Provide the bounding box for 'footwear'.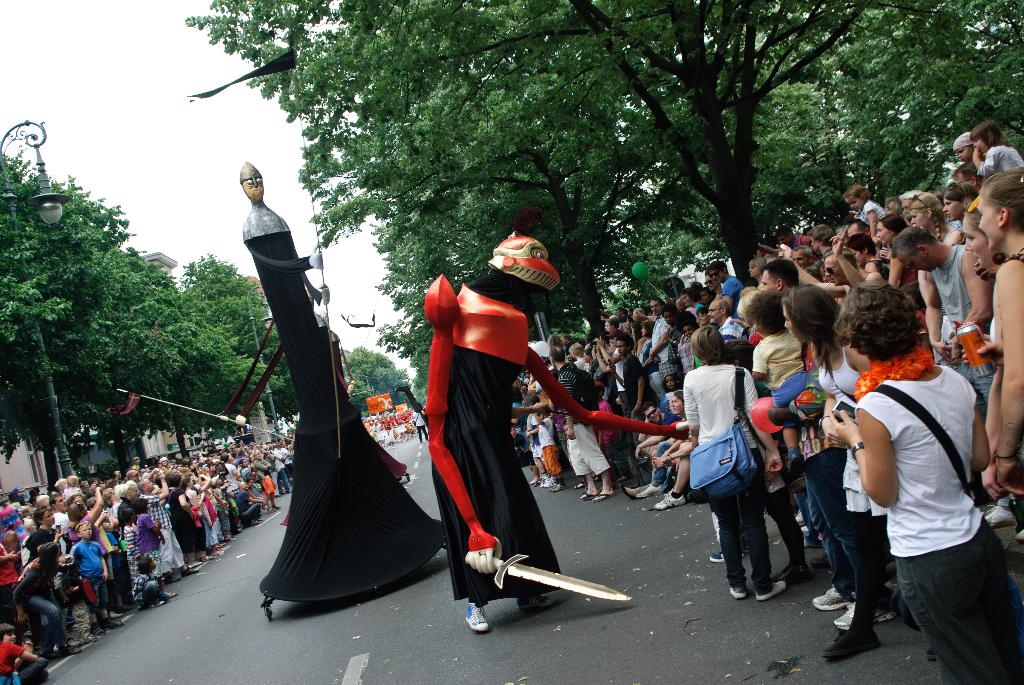
l=774, t=562, r=817, b=583.
